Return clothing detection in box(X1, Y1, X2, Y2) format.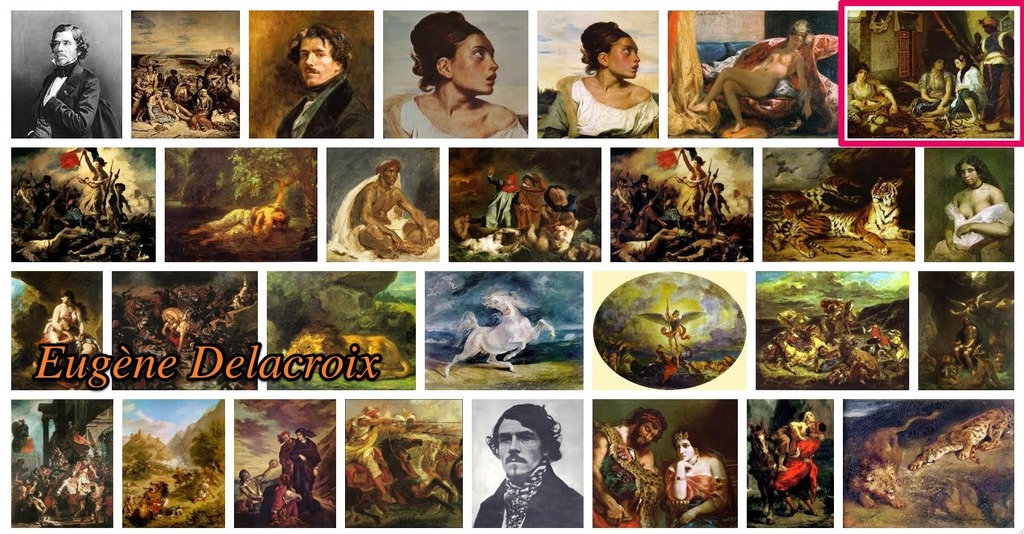
box(271, 427, 308, 488).
